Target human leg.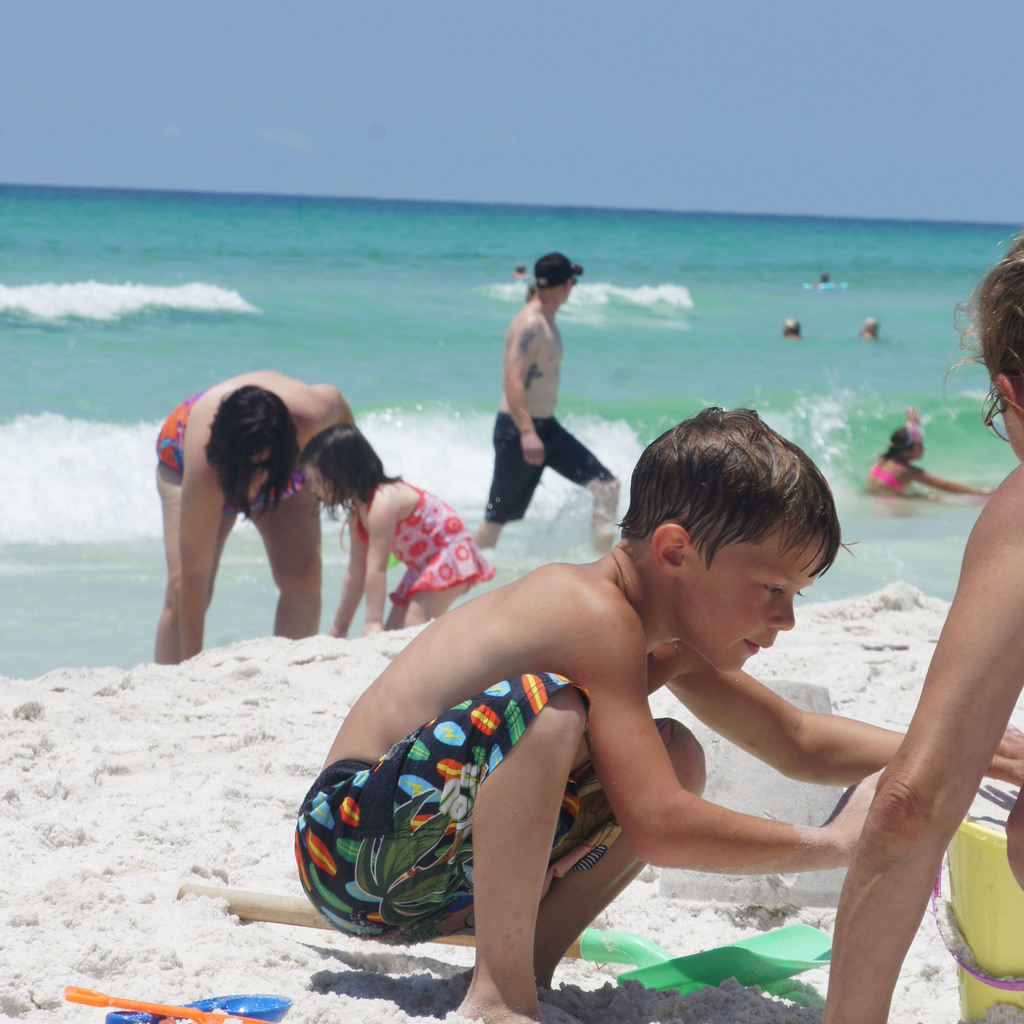
Target region: bbox=(476, 416, 545, 550).
